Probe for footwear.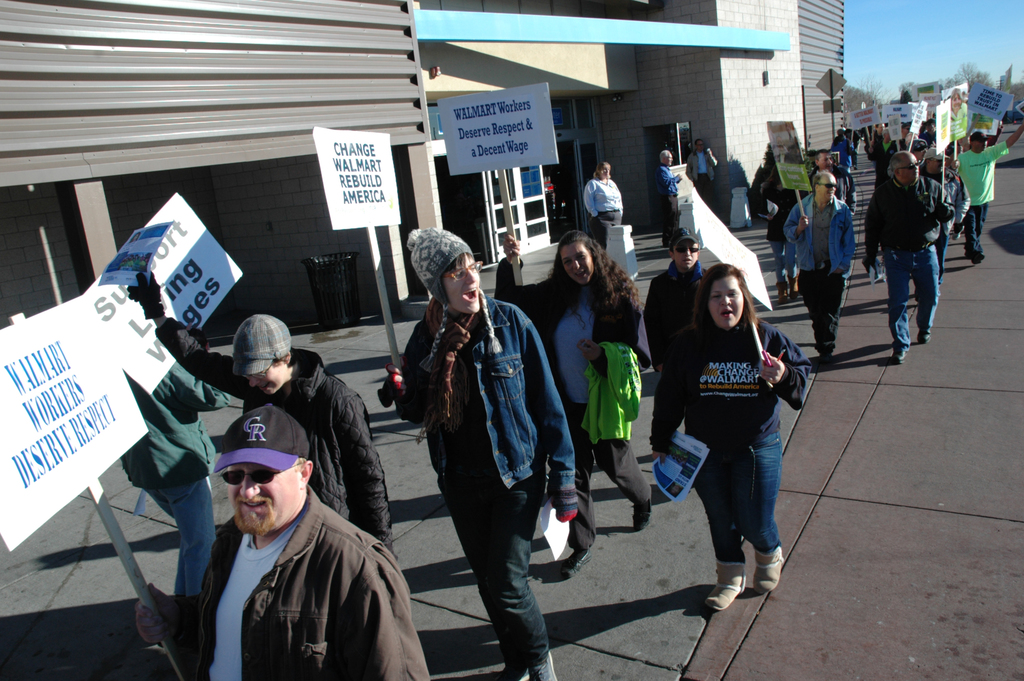
Probe result: bbox(791, 274, 799, 297).
